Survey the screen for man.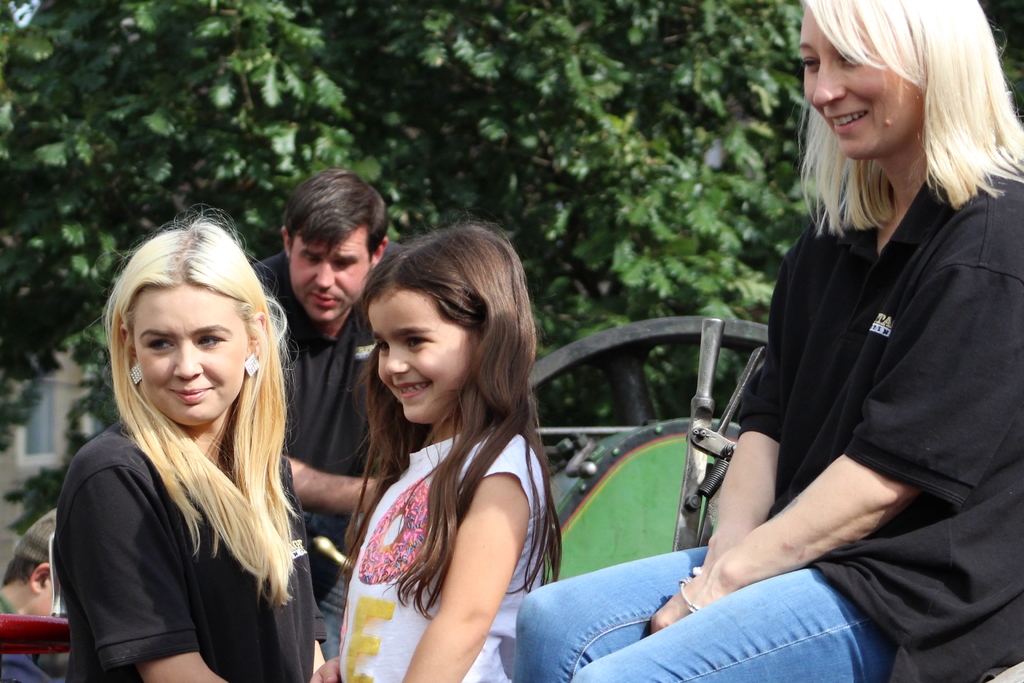
Survey found: bbox=(0, 506, 81, 682).
